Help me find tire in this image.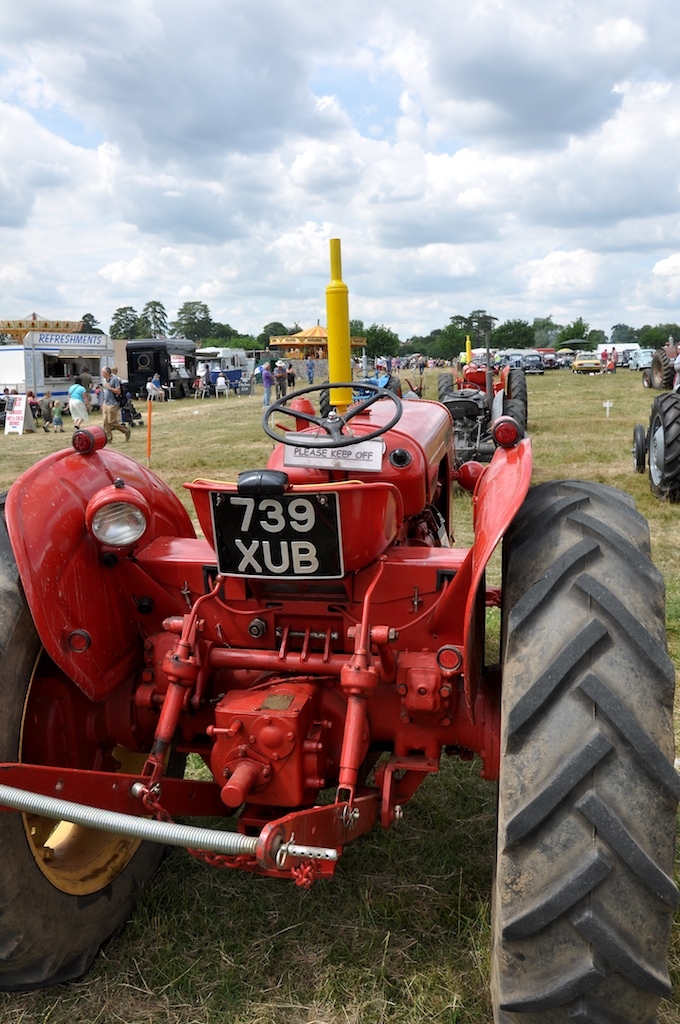
Found it: x1=136 y1=415 x2=146 y2=424.
